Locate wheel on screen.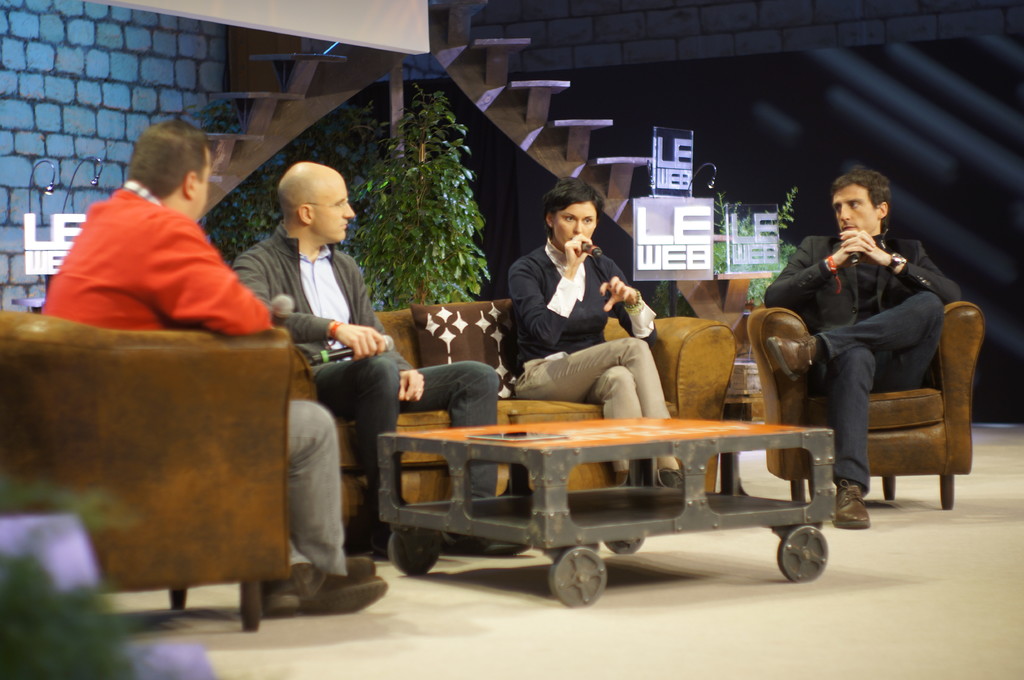
On screen at [387,526,442,576].
